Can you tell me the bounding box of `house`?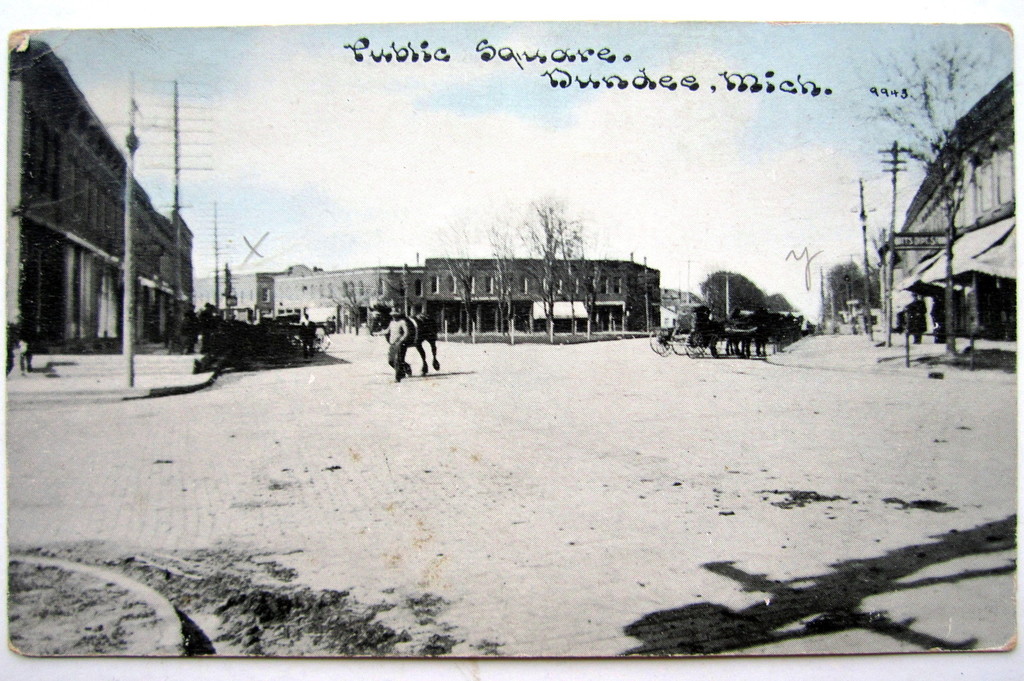
region(409, 255, 662, 334).
